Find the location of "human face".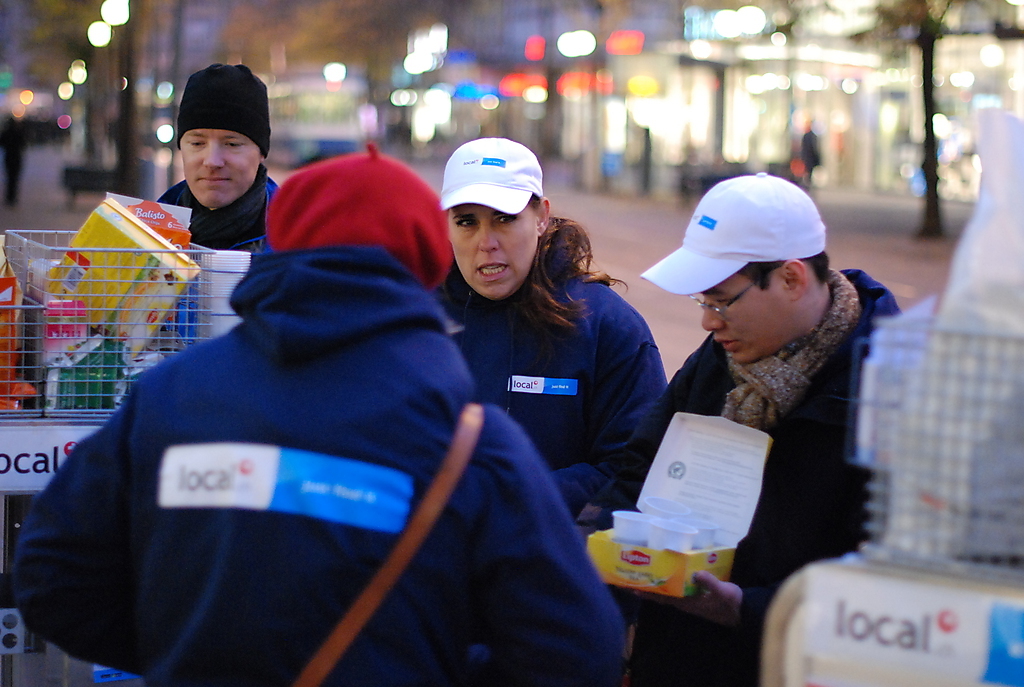
Location: bbox=[449, 205, 535, 295].
